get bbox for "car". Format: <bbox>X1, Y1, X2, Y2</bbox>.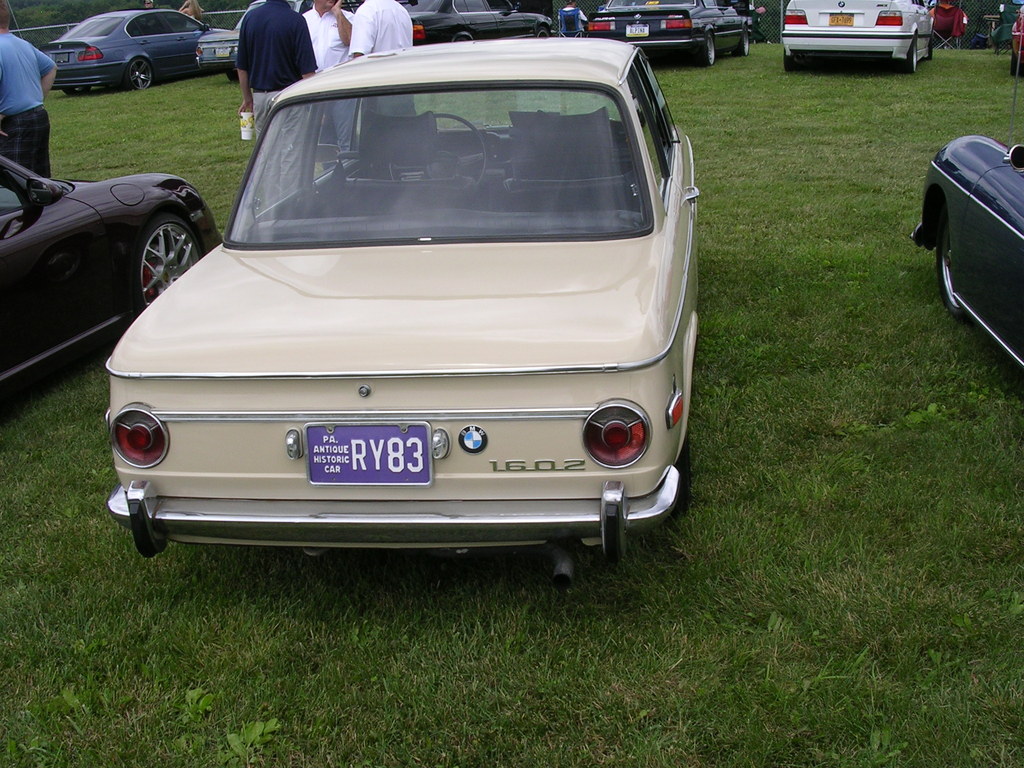
<bbox>40, 6, 207, 89</bbox>.
